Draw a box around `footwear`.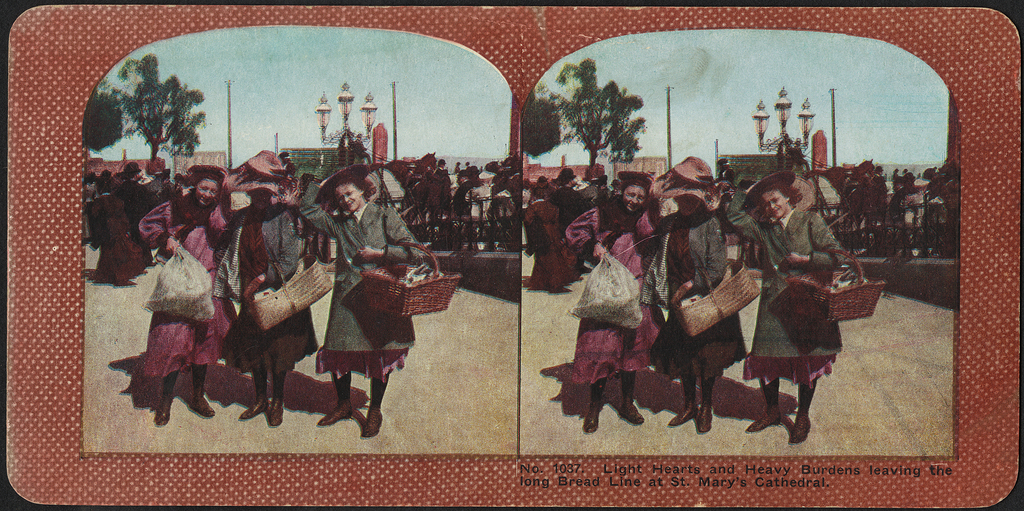
{"left": 748, "top": 379, "right": 781, "bottom": 432}.
